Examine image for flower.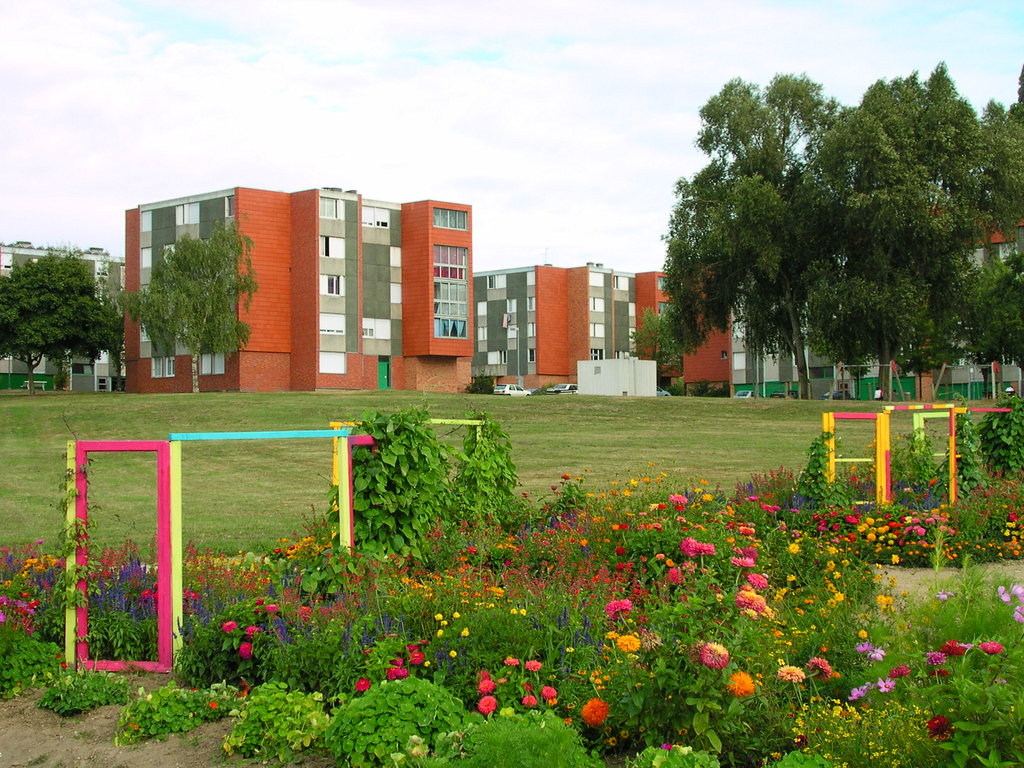
Examination result: bbox=(867, 645, 886, 662).
